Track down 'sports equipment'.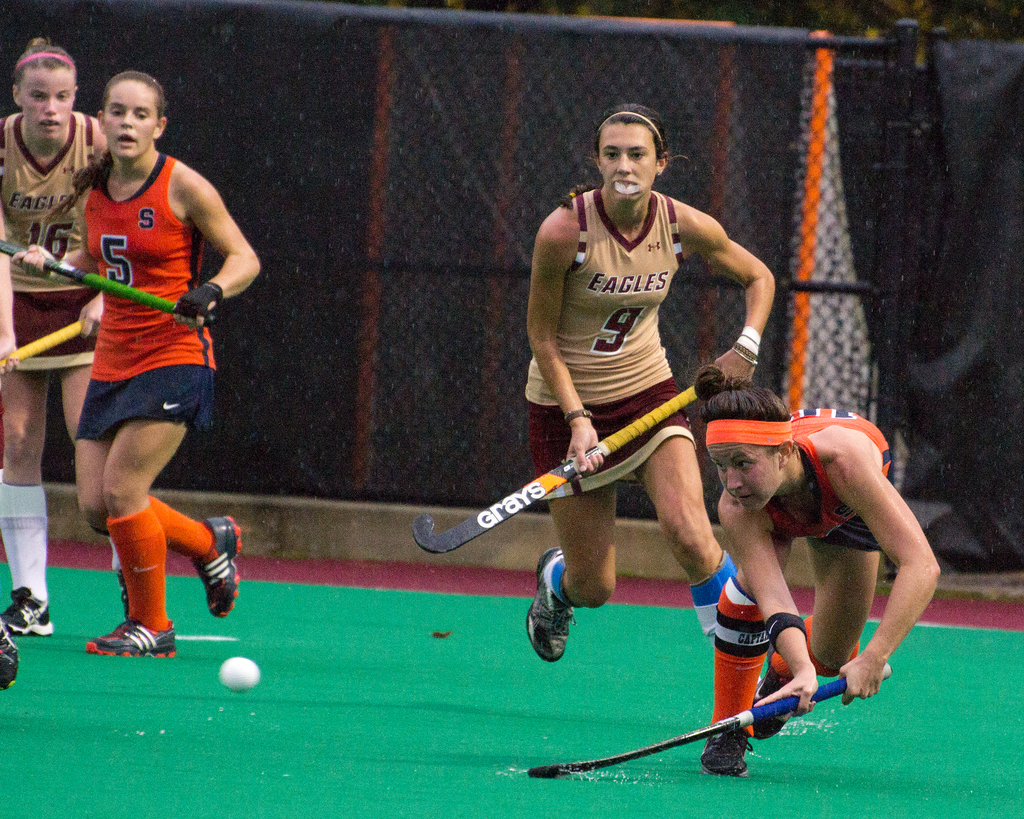
Tracked to [216,657,260,692].
